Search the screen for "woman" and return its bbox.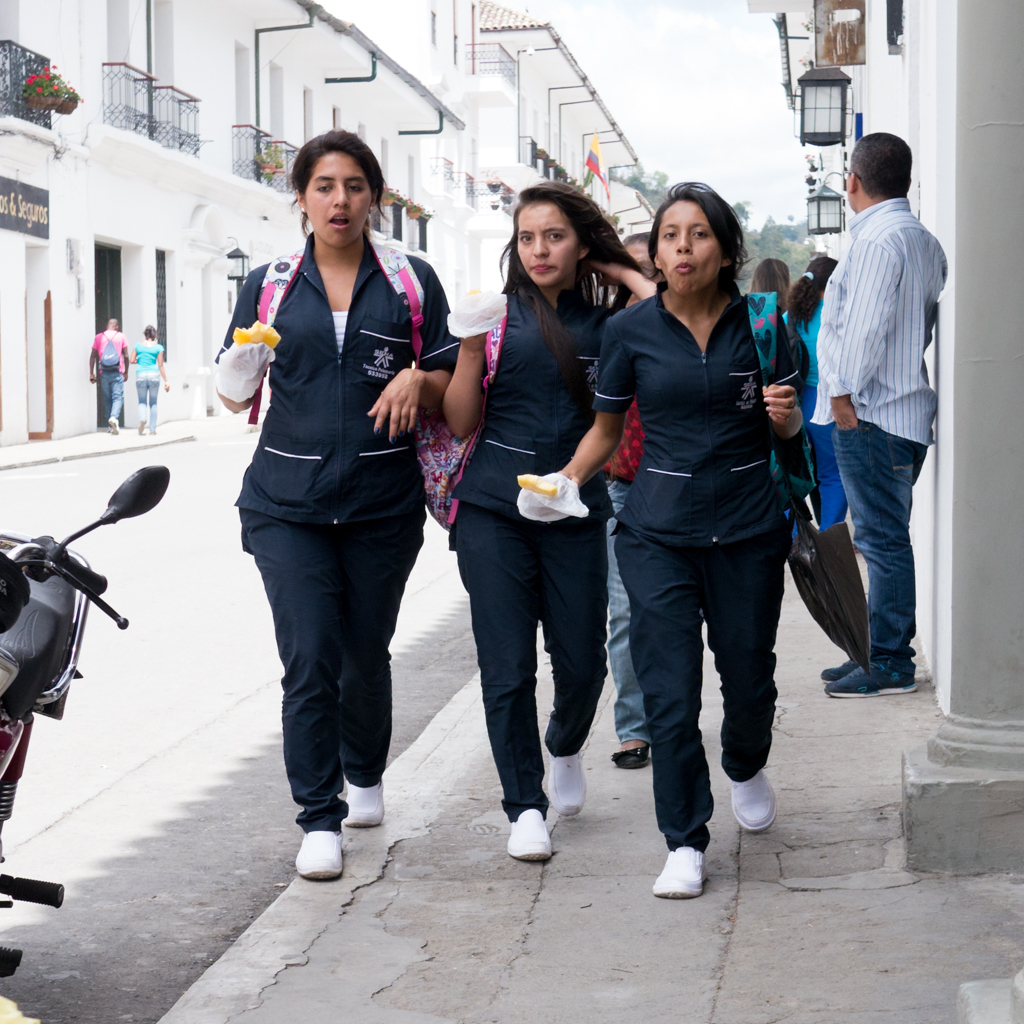
Found: detection(218, 125, 452, 881).
